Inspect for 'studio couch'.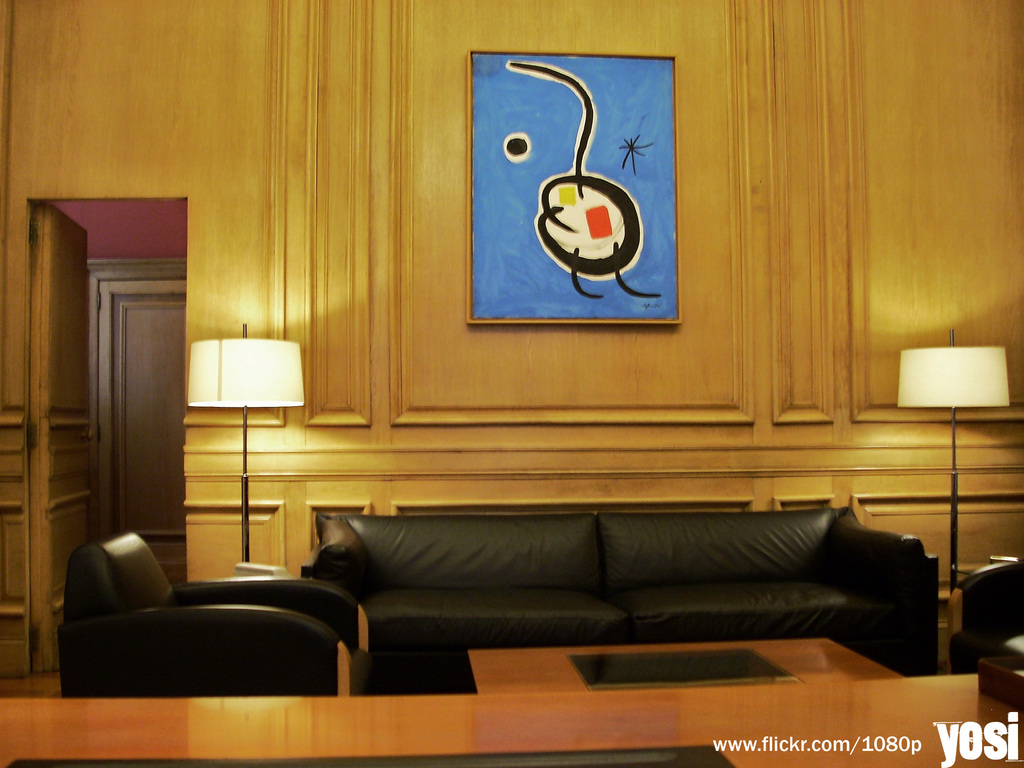
Inspection: BBox(50, 529, 369, 694).
